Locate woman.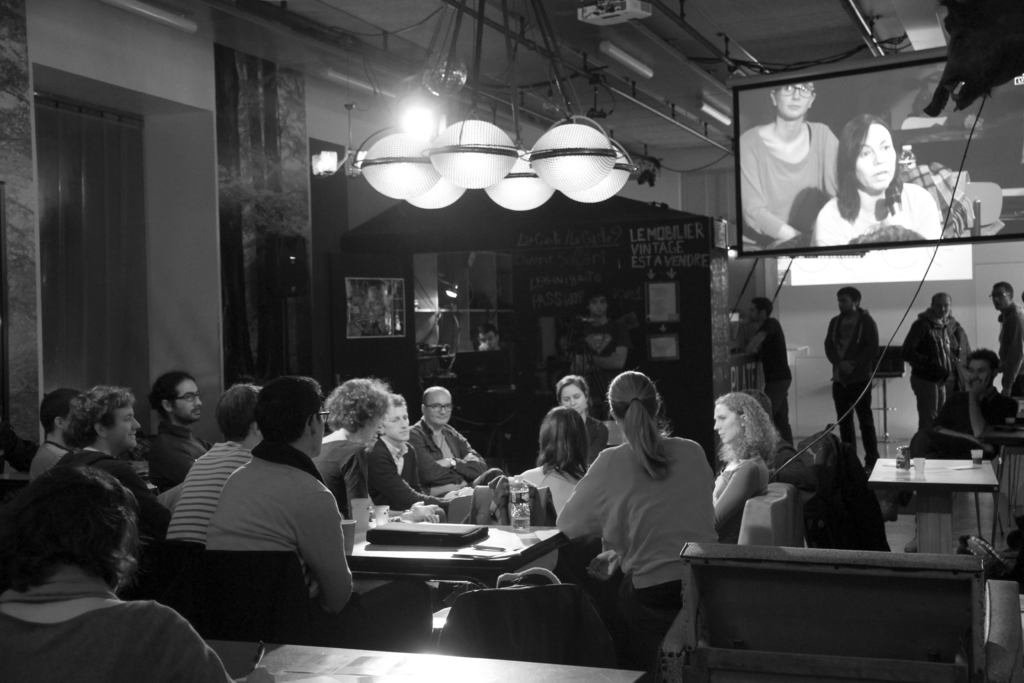
Bounding box: bbox=[505, 402, 595, 519].
